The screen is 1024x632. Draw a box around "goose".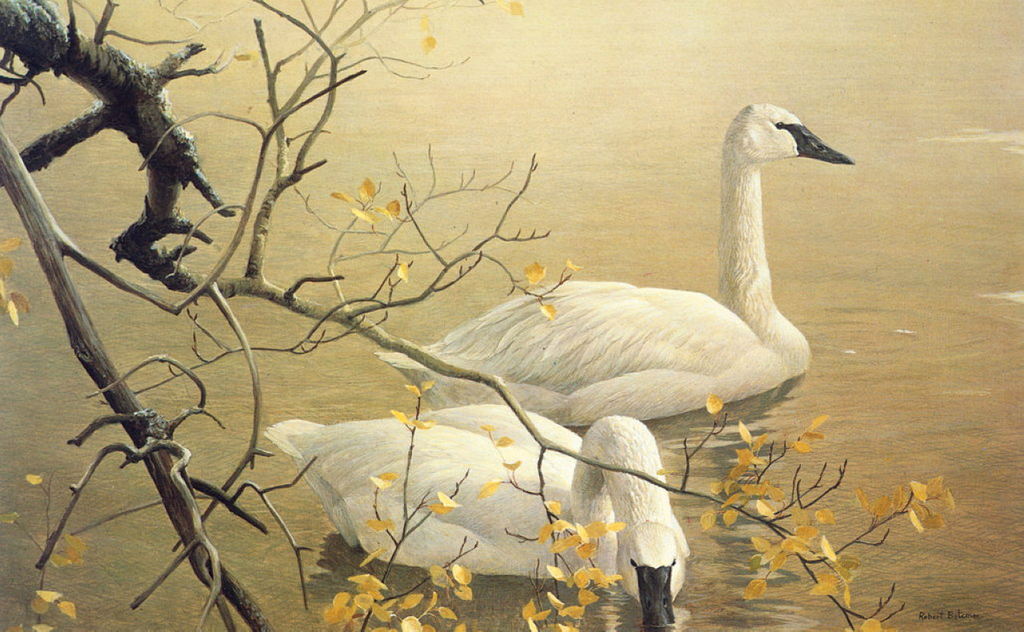
263,402,687,626.
